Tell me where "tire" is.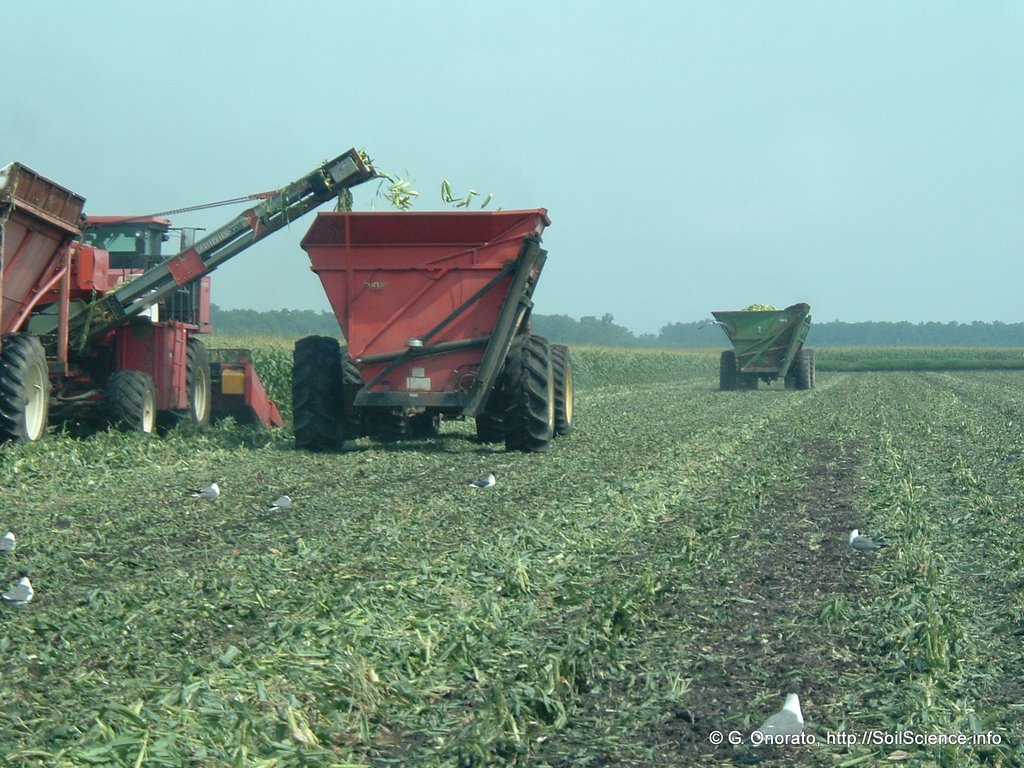
"tire" is at pyautogui.locateOnScreen(292, 343, 346, 454).
